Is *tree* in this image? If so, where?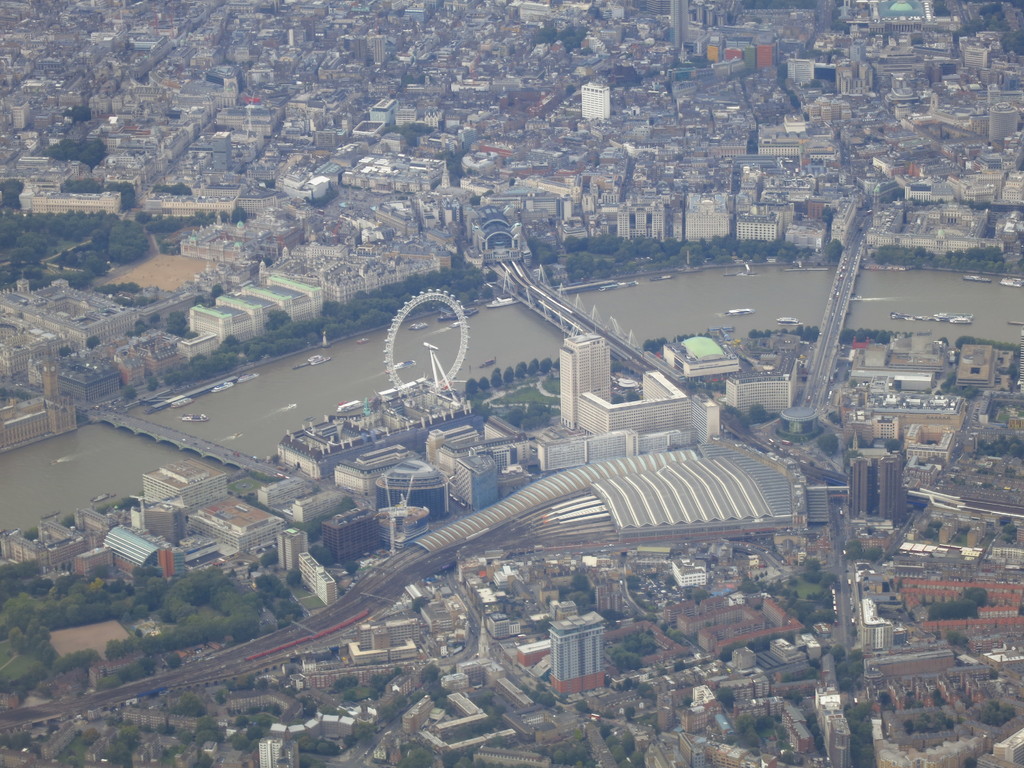
Yes, at bbox=[905, 691, 924, 707].
